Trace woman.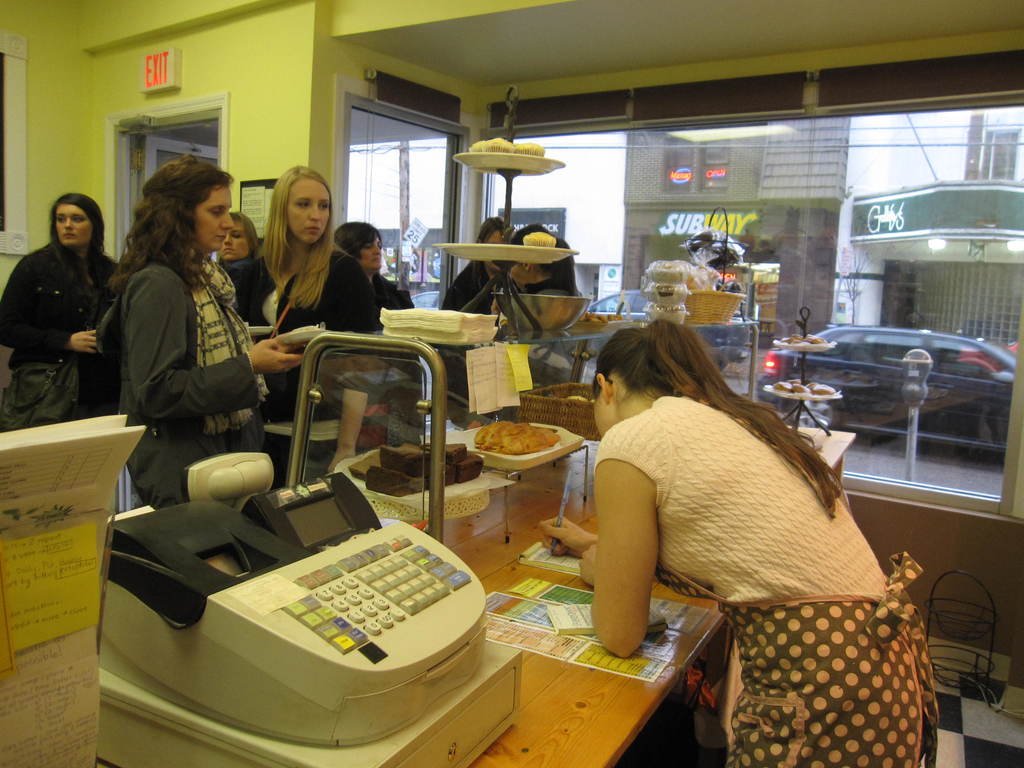
Traced to locate(535, 319, 948, 767).
